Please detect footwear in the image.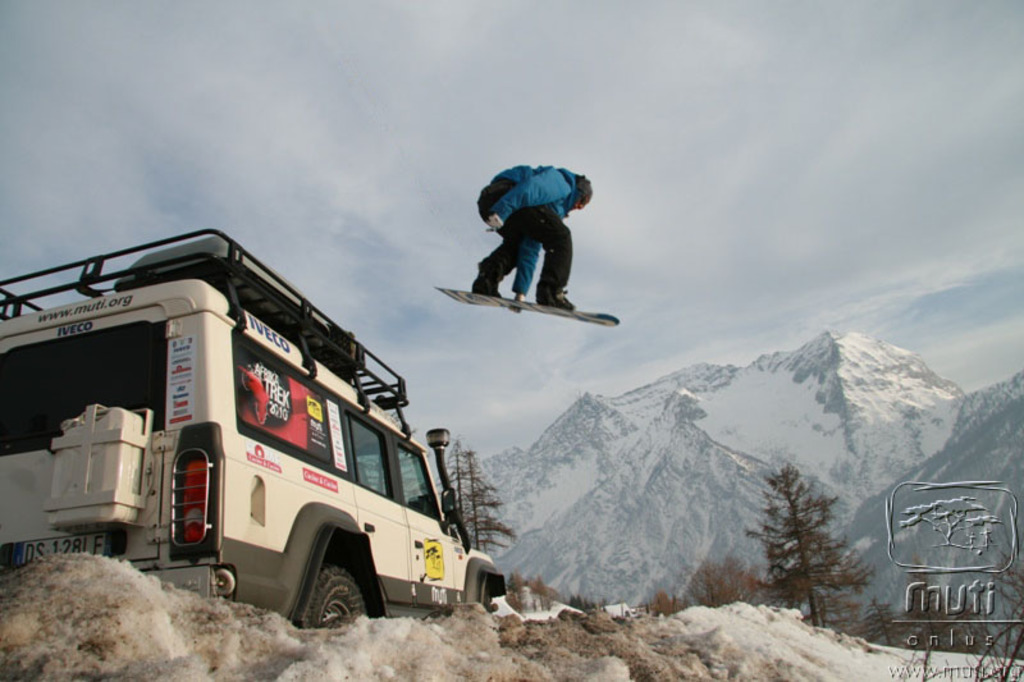
bbox=(467, 274, 508, 301).
